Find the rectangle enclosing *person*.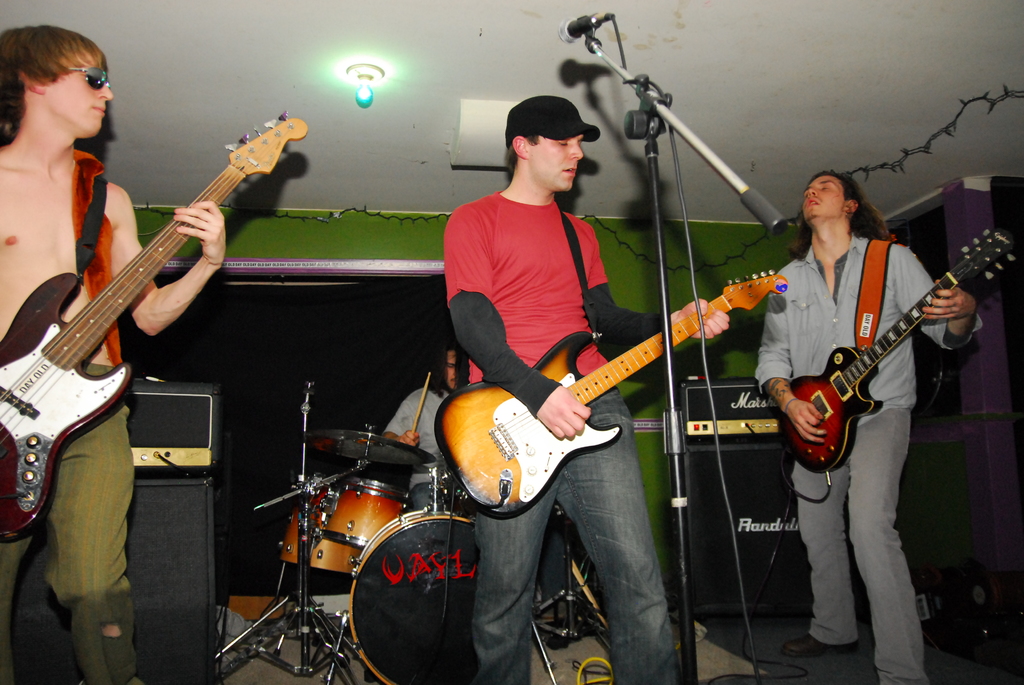
{"left": 753, "top": 166, "right": 981, "bottom": 684}.
